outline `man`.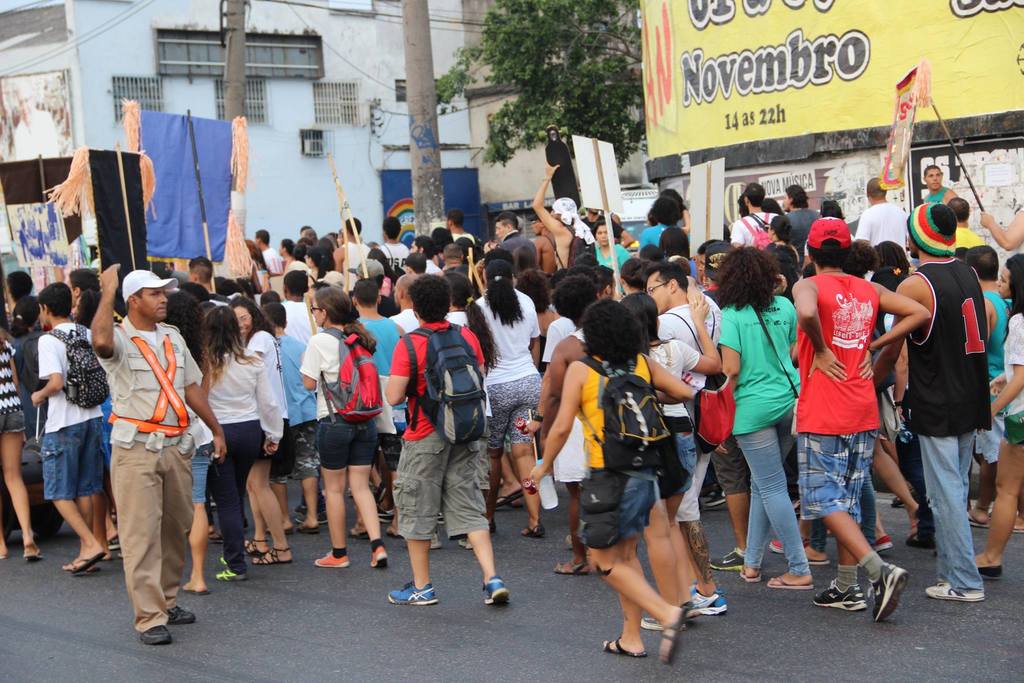
Outline: 90 260 229 646.
